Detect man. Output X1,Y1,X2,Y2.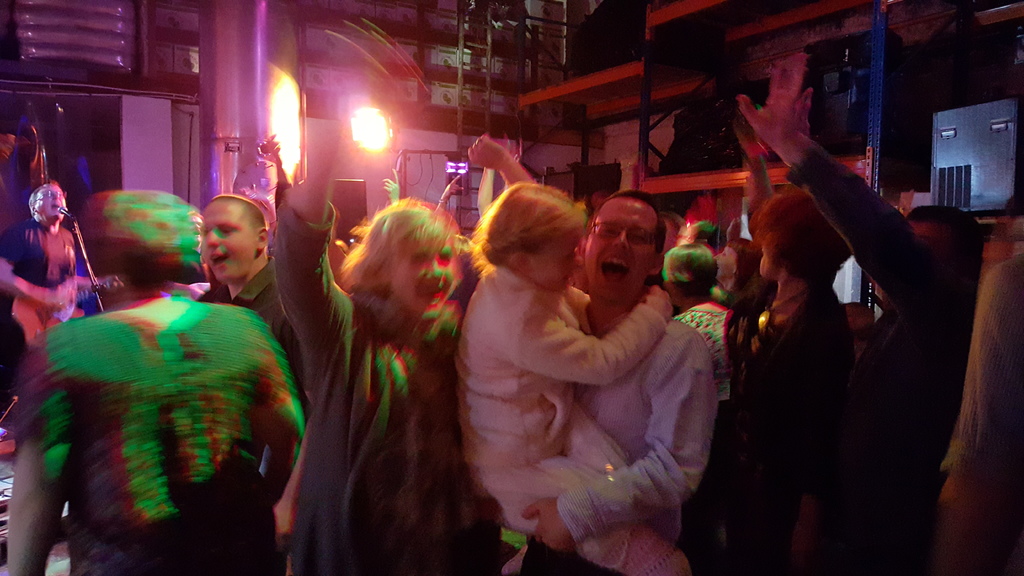
470,185,729,569.
